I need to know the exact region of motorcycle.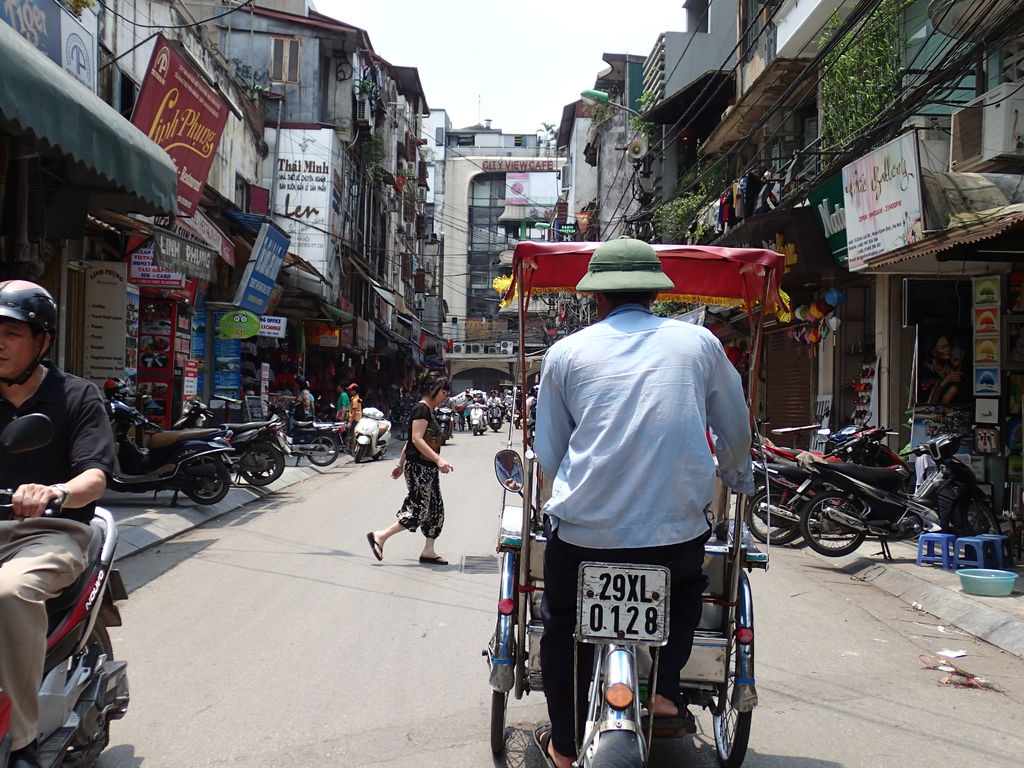
Region: detection(276, 403, 346, 465).
